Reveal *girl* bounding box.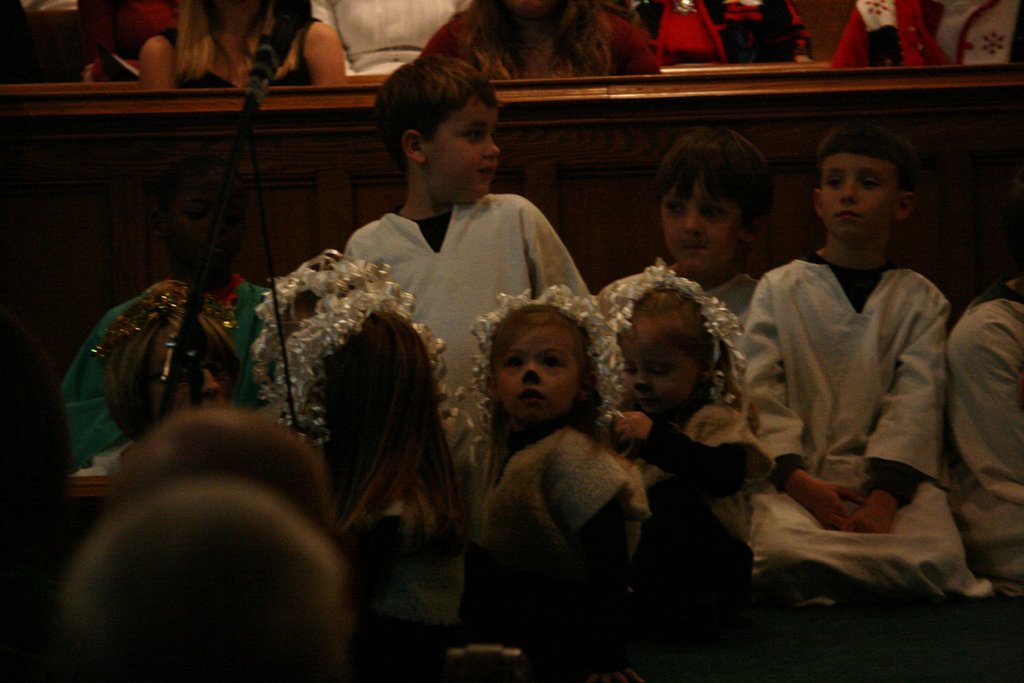
Revealed: select_region(257, 252, 469, 641).
